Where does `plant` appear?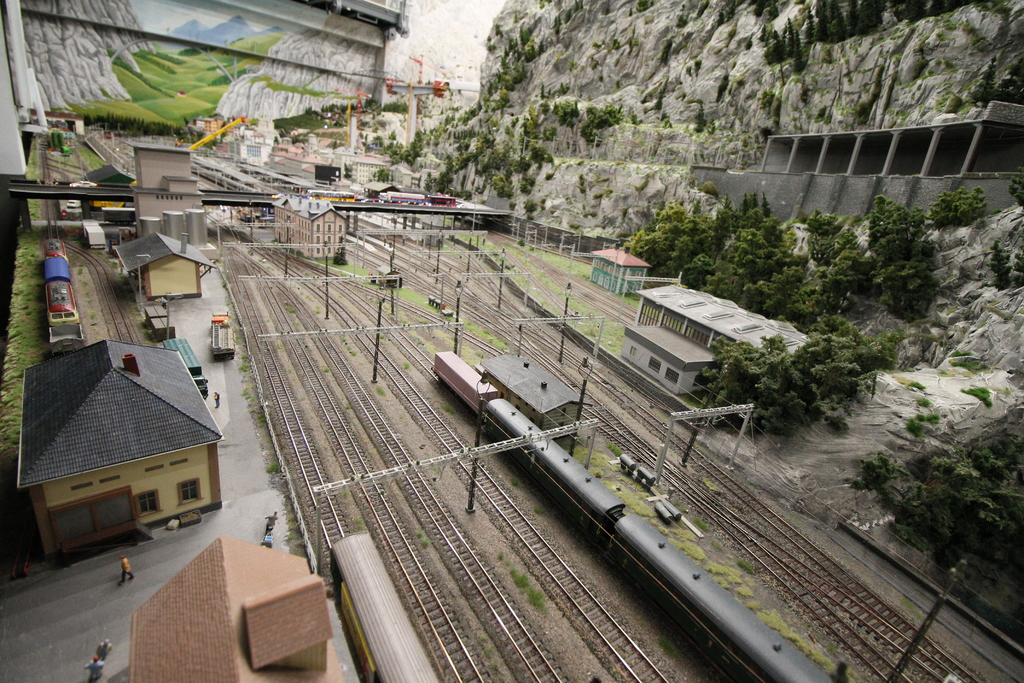
Appears at 344,349,357,358.
